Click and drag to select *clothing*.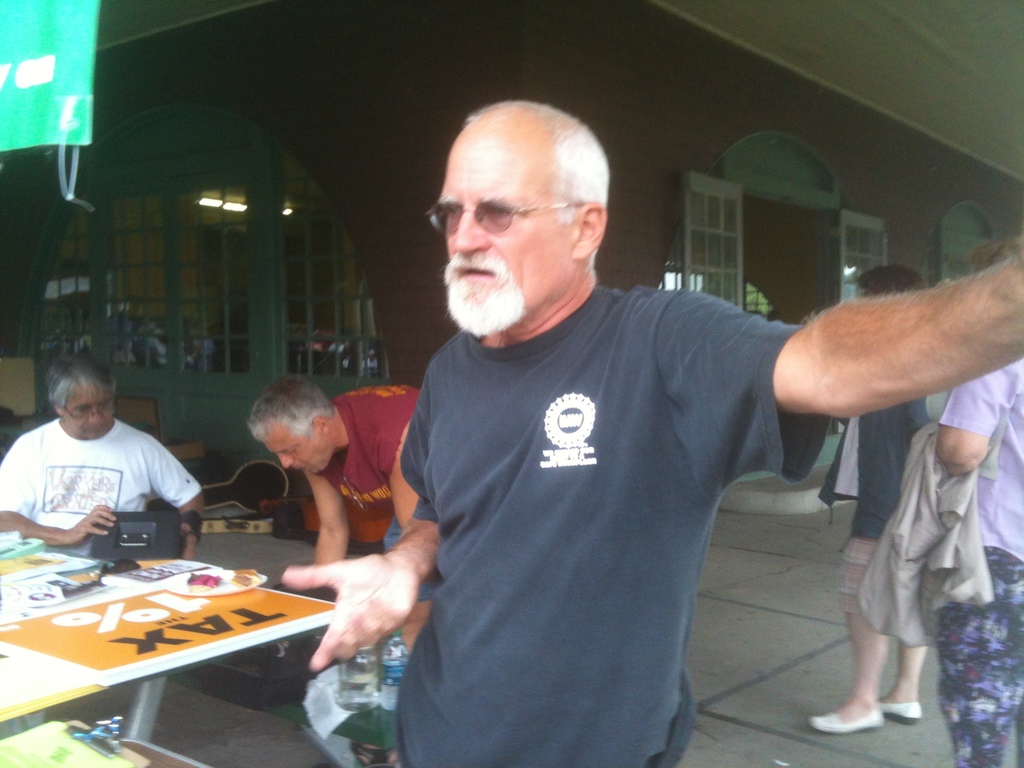
Selection: select_region(860, 364, 1023, 767).
